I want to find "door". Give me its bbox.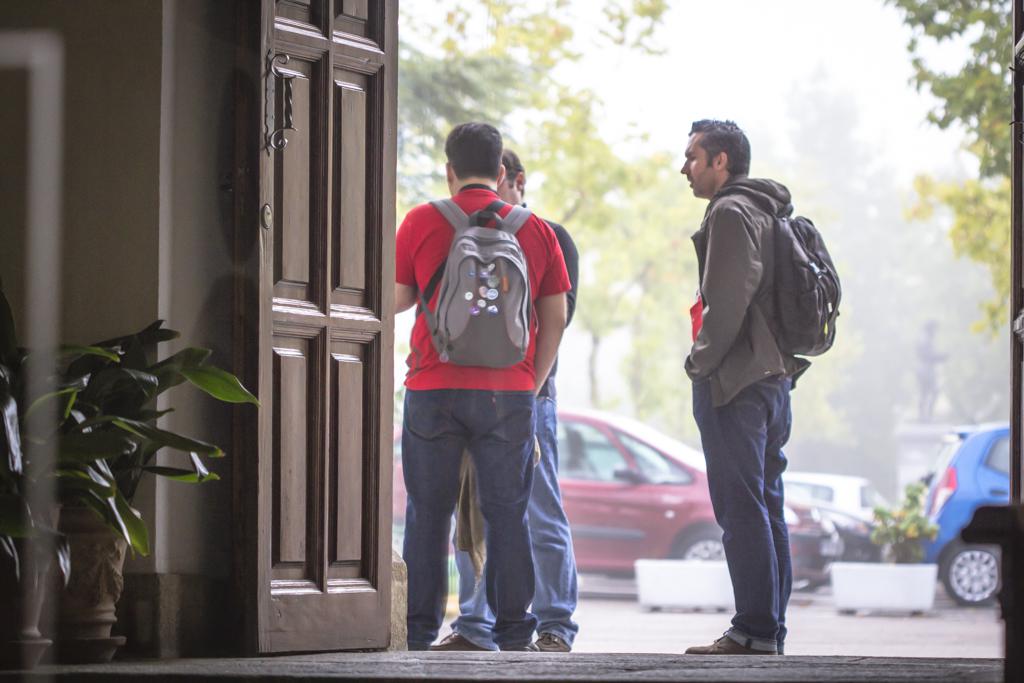
(213,0,422,659).
